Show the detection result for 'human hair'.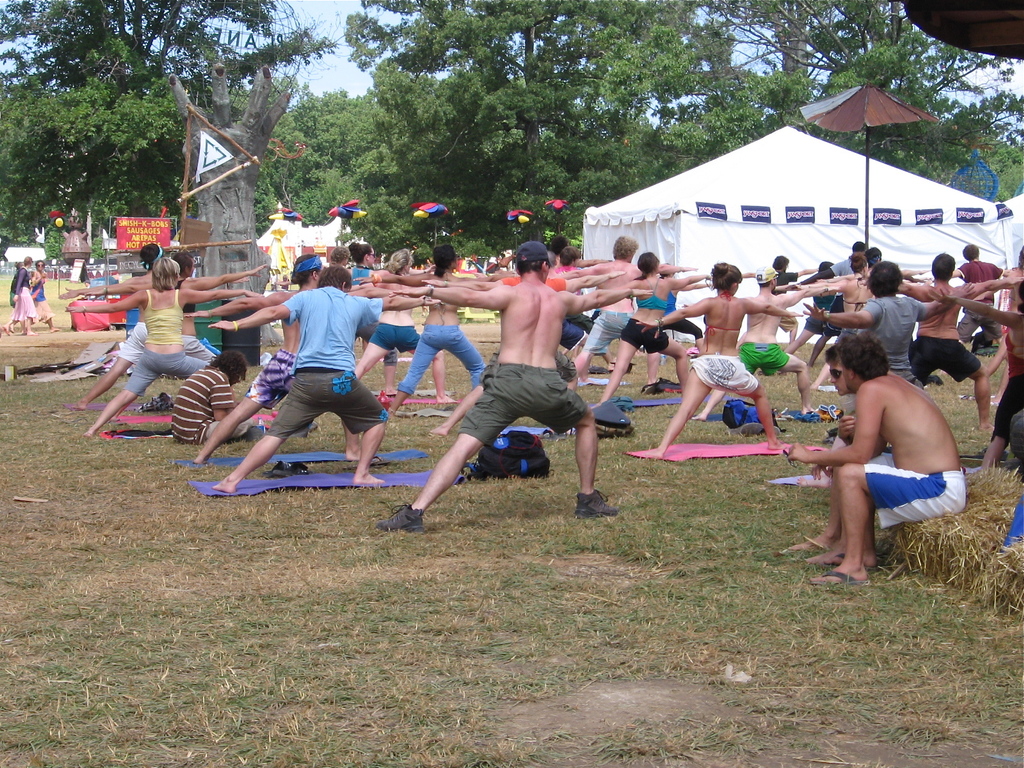
<bbox>848, 250, 867, 272</bbox>.
